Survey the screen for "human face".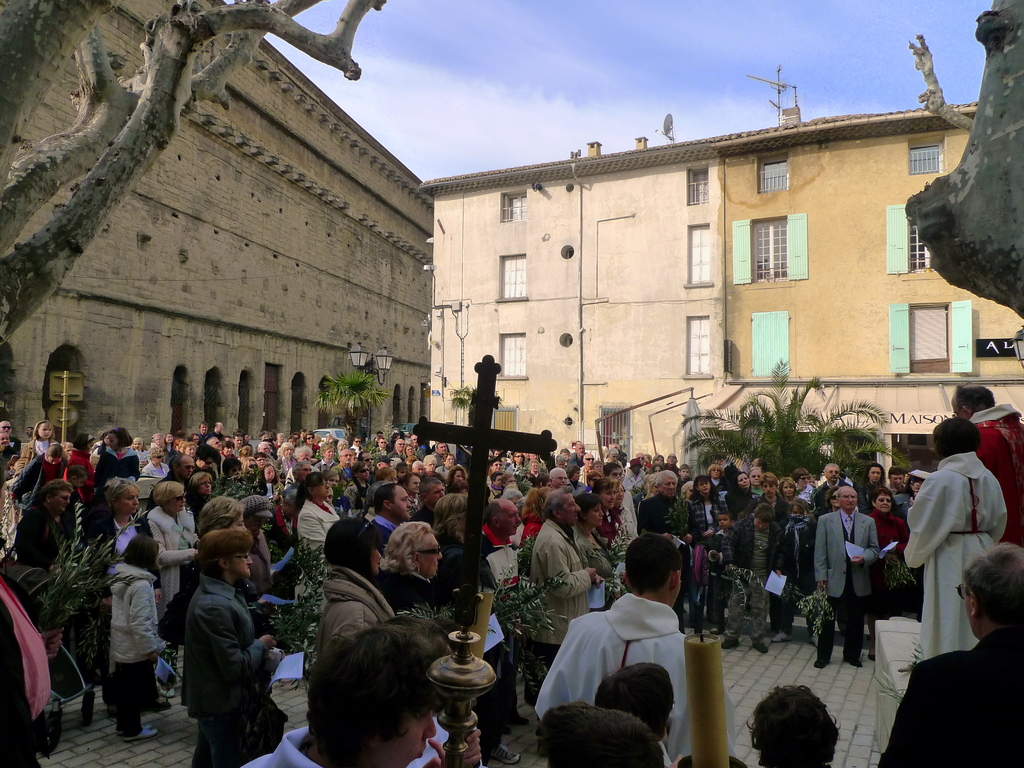
Survey found: box(589, 476, 600, 486).
